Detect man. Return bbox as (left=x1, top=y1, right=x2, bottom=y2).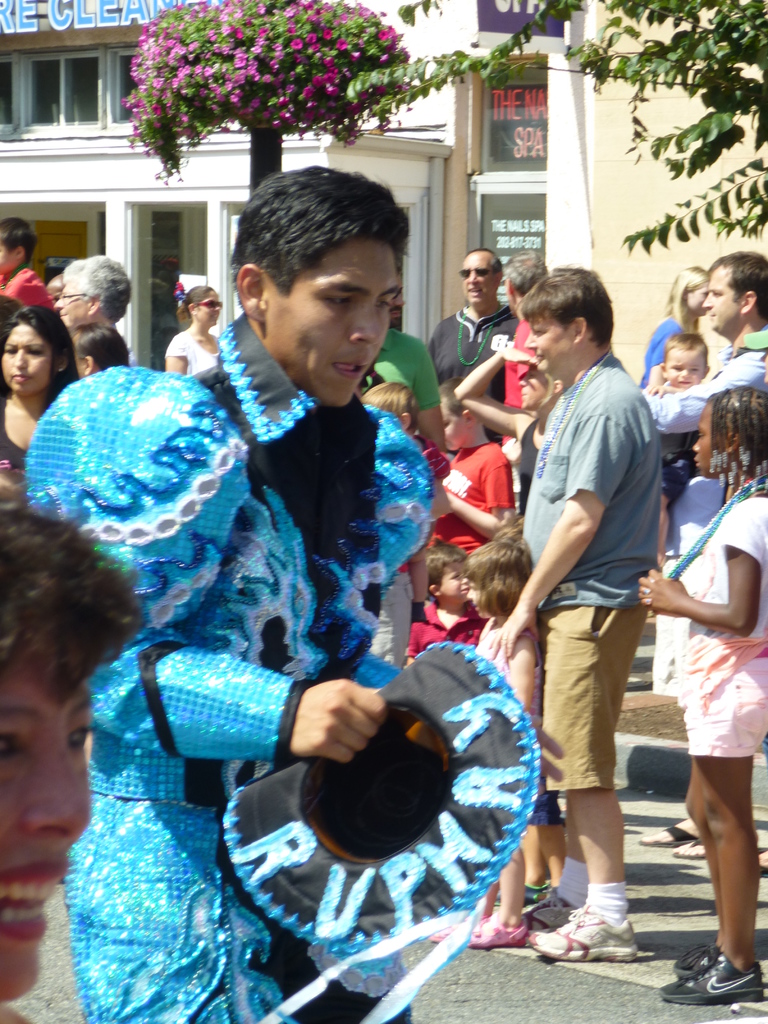
(left=52, top=253, right=129, bottom=332).
